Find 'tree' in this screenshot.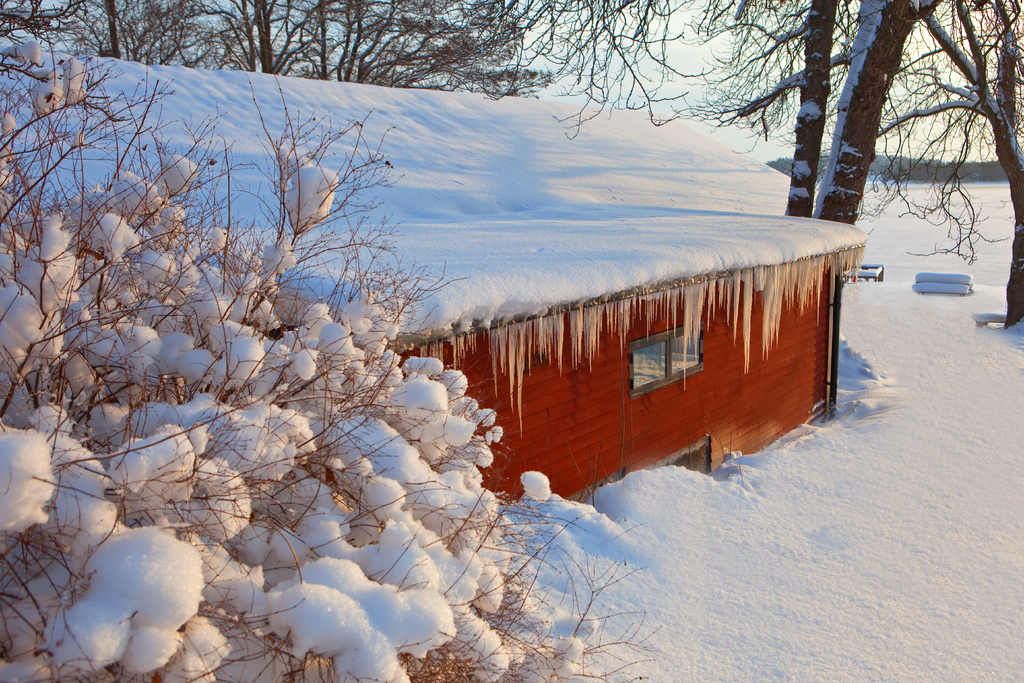
The bounding box for 'tree' is detection(0, 21, 641, 682).
